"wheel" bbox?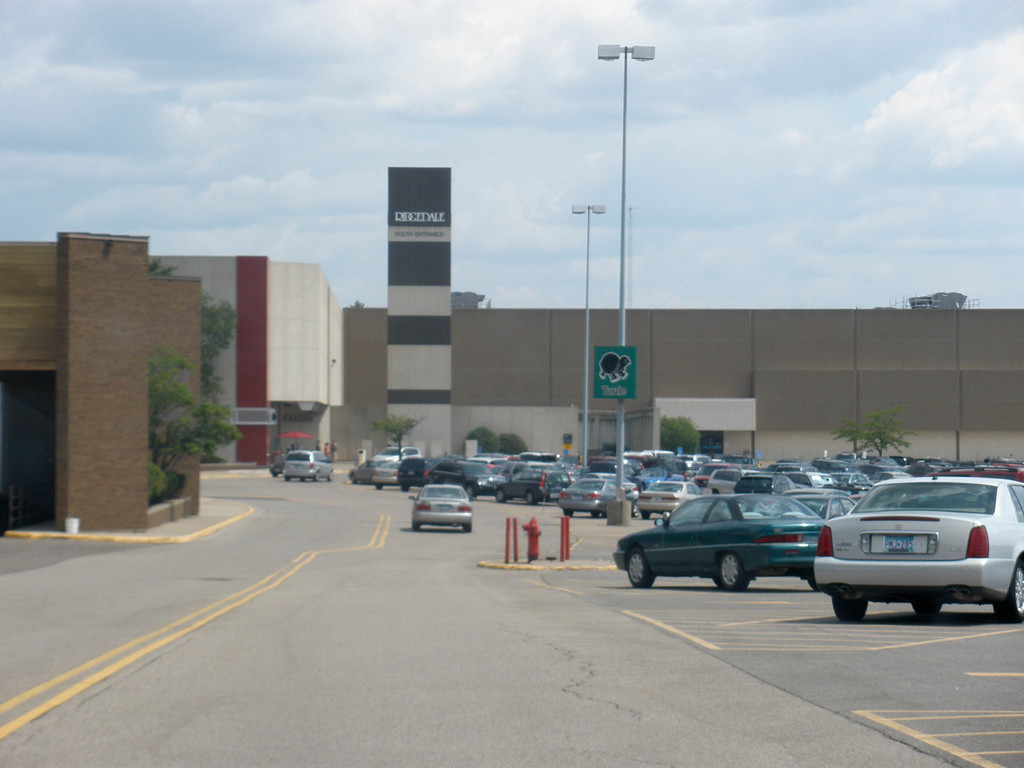
detection(716, 551, 748, 593)
